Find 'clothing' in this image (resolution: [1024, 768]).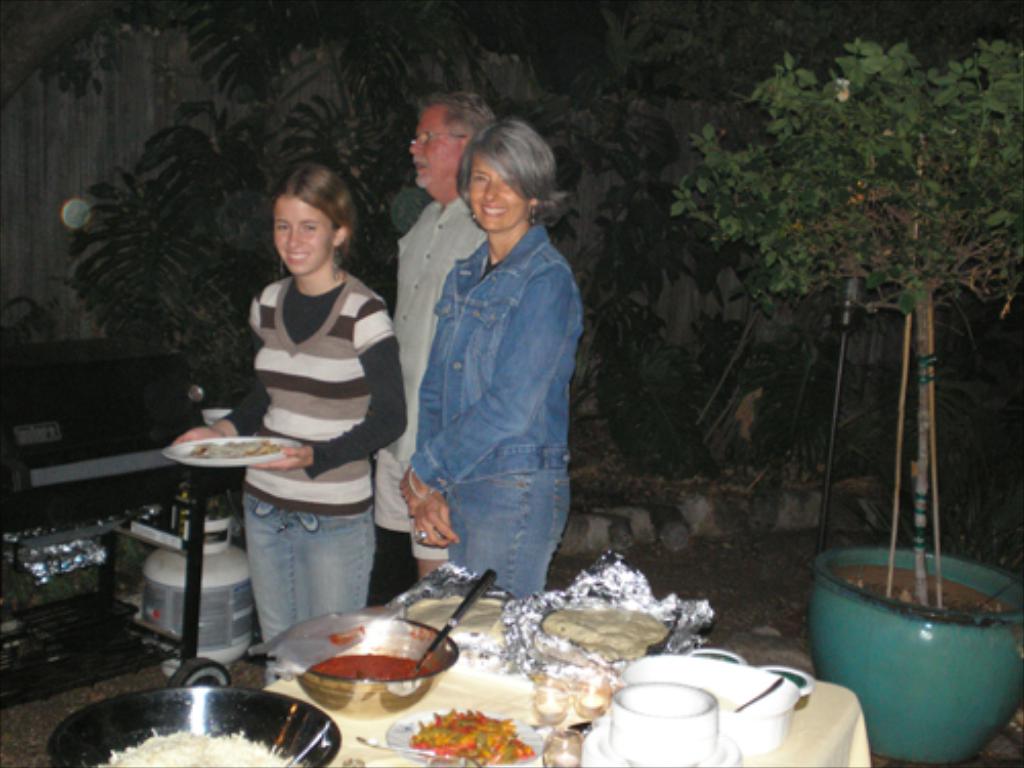
(x1=203, y1=223, x2=416, y2=655).
